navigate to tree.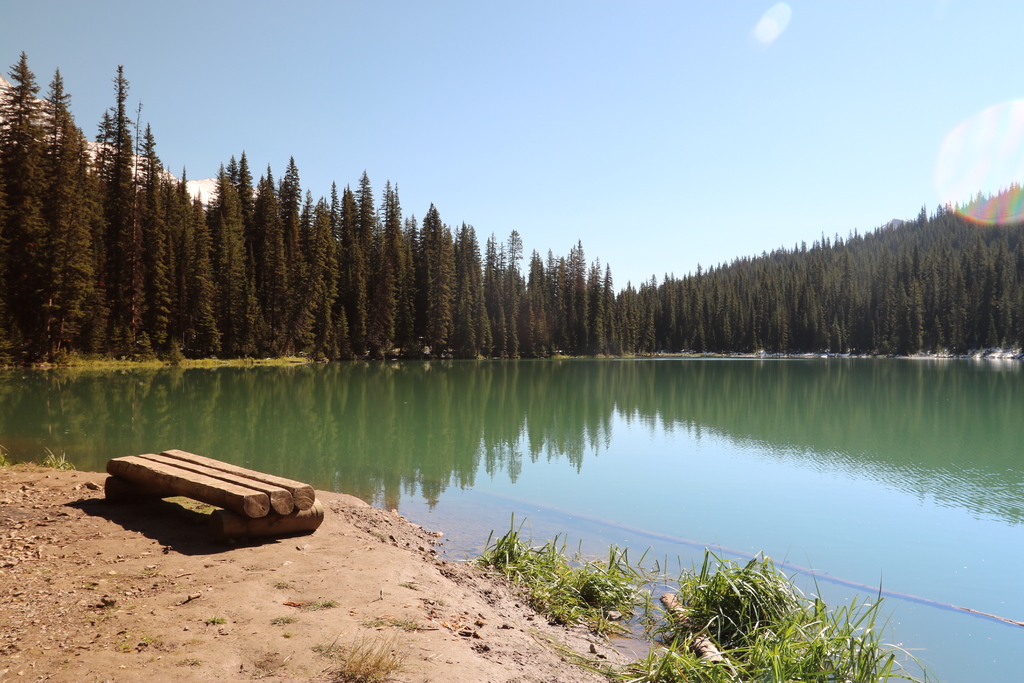
Navigation target: (x1=382, y1=206, x2=417, y2=360).
